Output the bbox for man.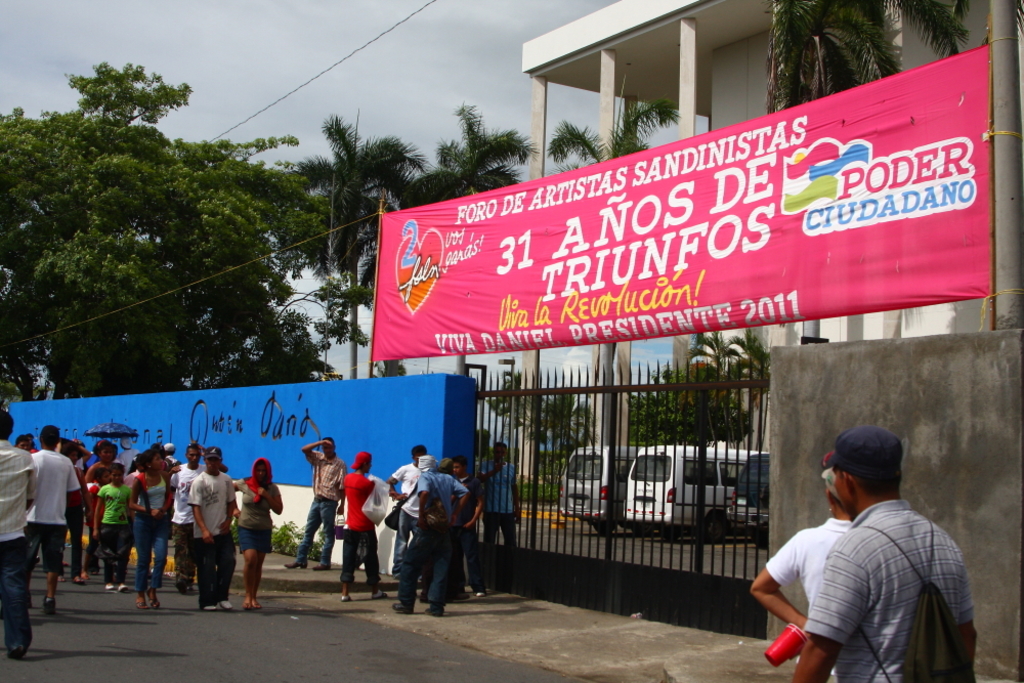
left=341, top=449, right=388, bottom=599.
